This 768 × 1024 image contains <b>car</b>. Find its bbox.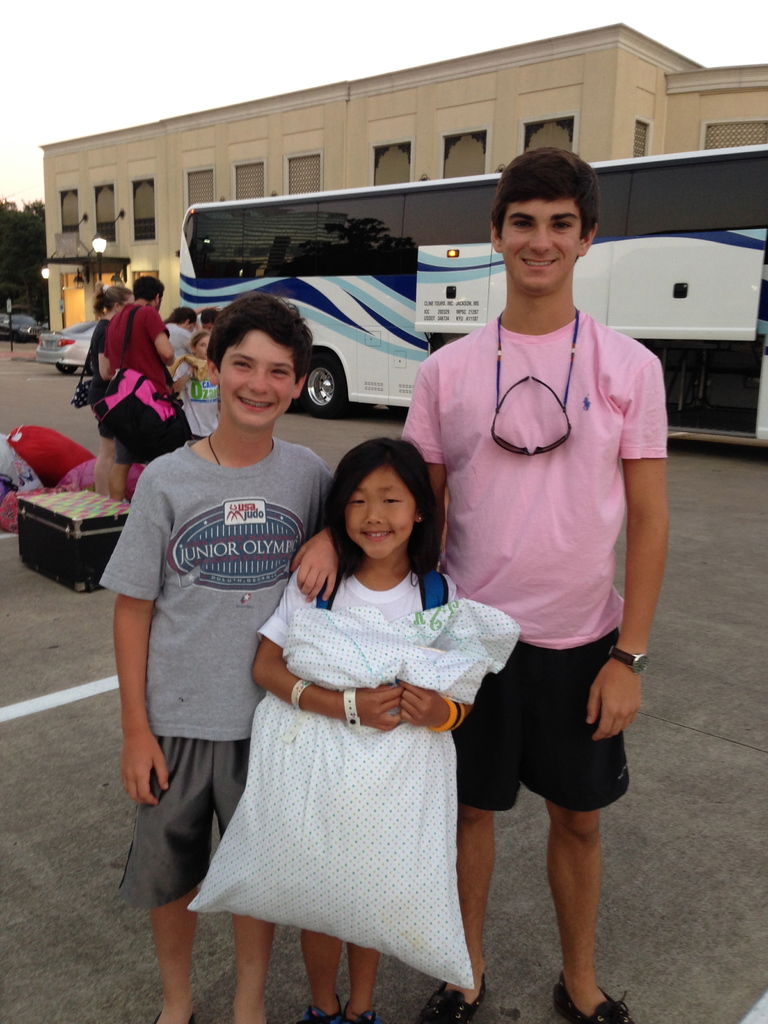
[left=33, top=319, right=98, bottom=378].
